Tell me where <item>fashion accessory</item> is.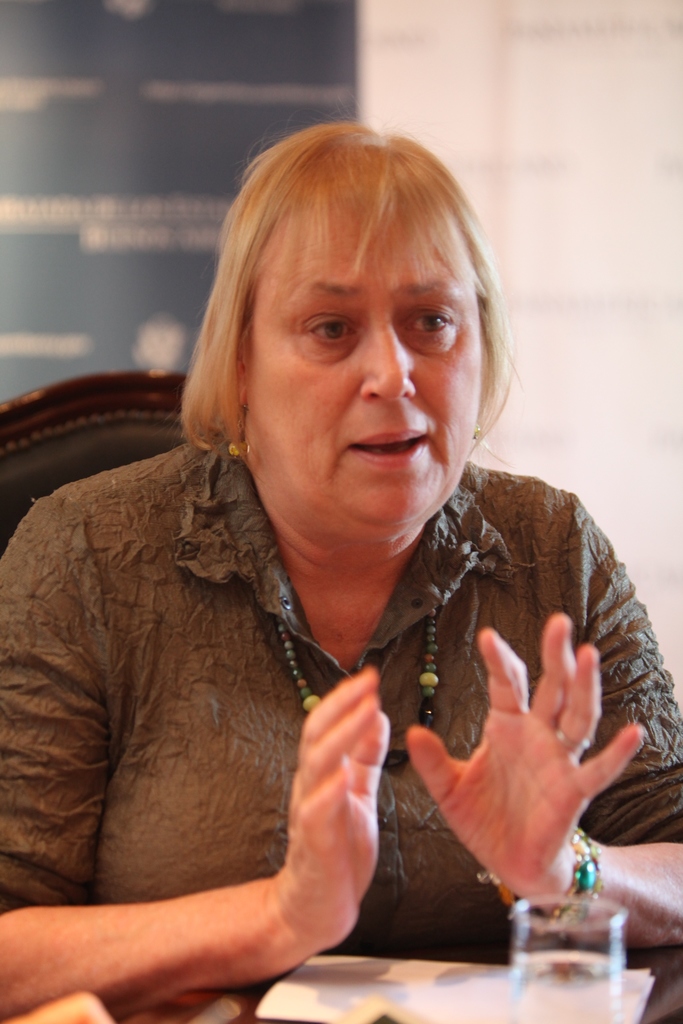
<item>fashion accessory</item> is at rect(272, 614, 440, 771).
